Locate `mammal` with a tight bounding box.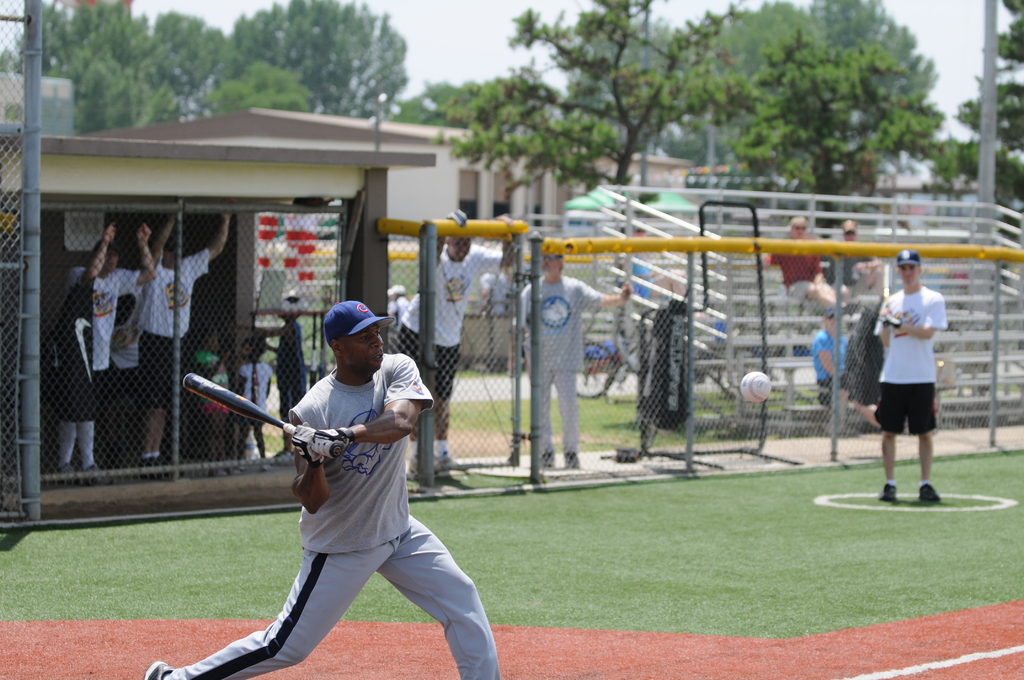
<region>140, 216, 231, 485</region>.
